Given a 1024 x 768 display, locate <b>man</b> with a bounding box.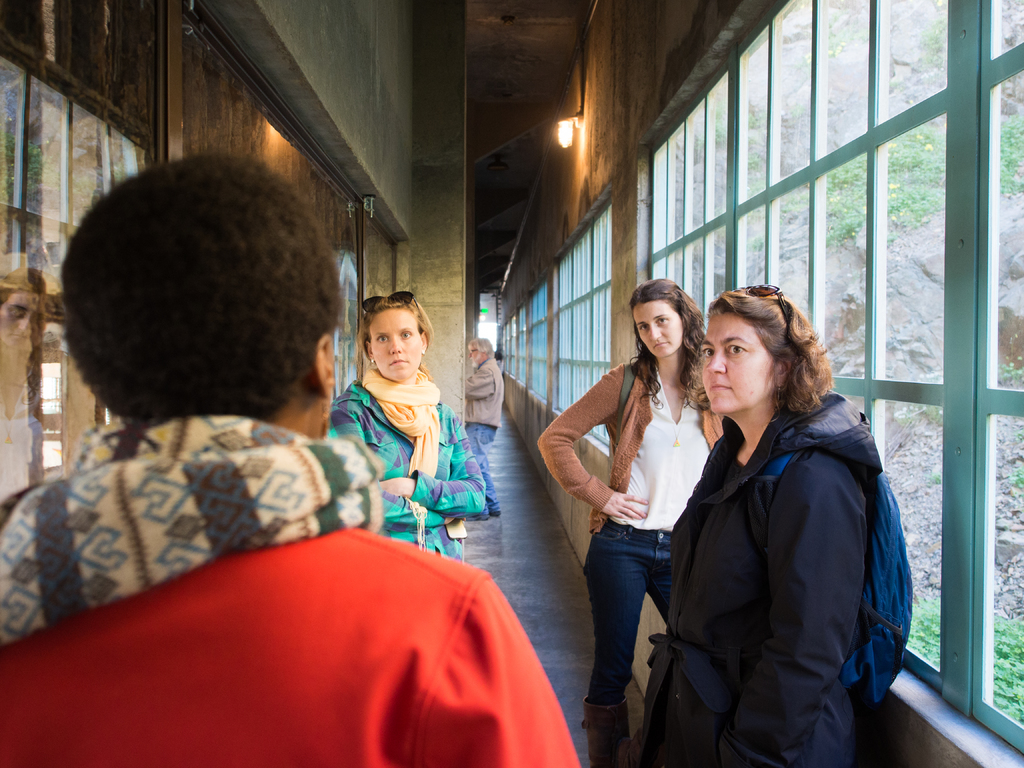
Located: {"x1": 461, "y1": 339, "x2": 509, "y2": 517}.
